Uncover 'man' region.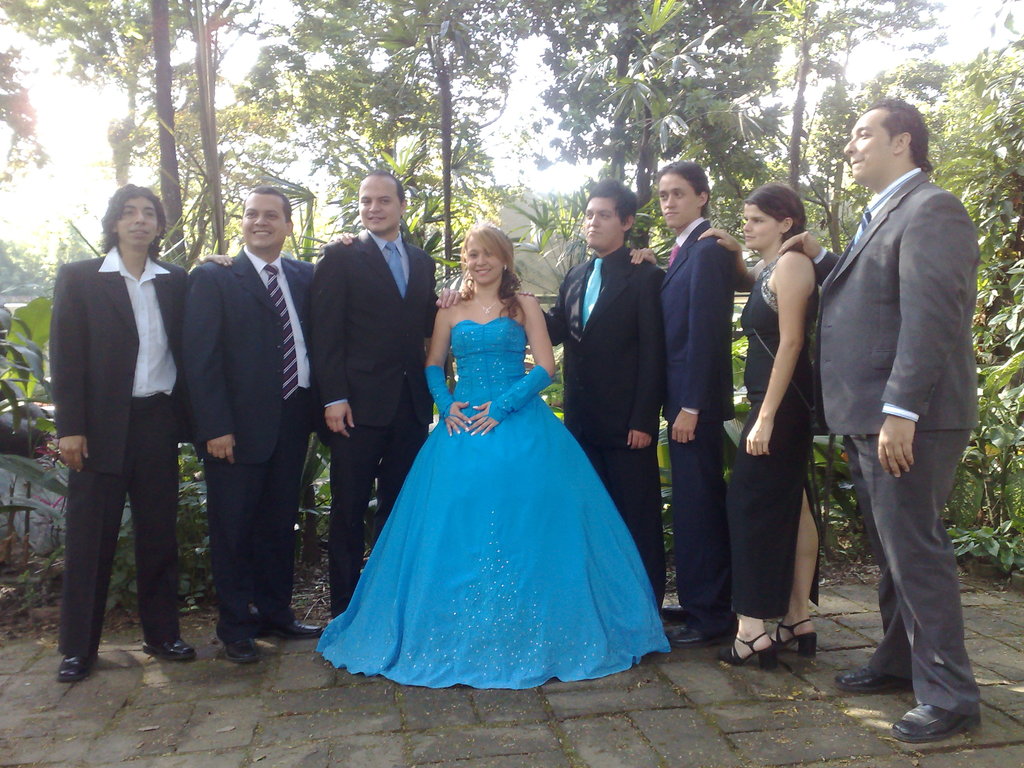
Uncovered: bbox(516, 177, 666, 614).
